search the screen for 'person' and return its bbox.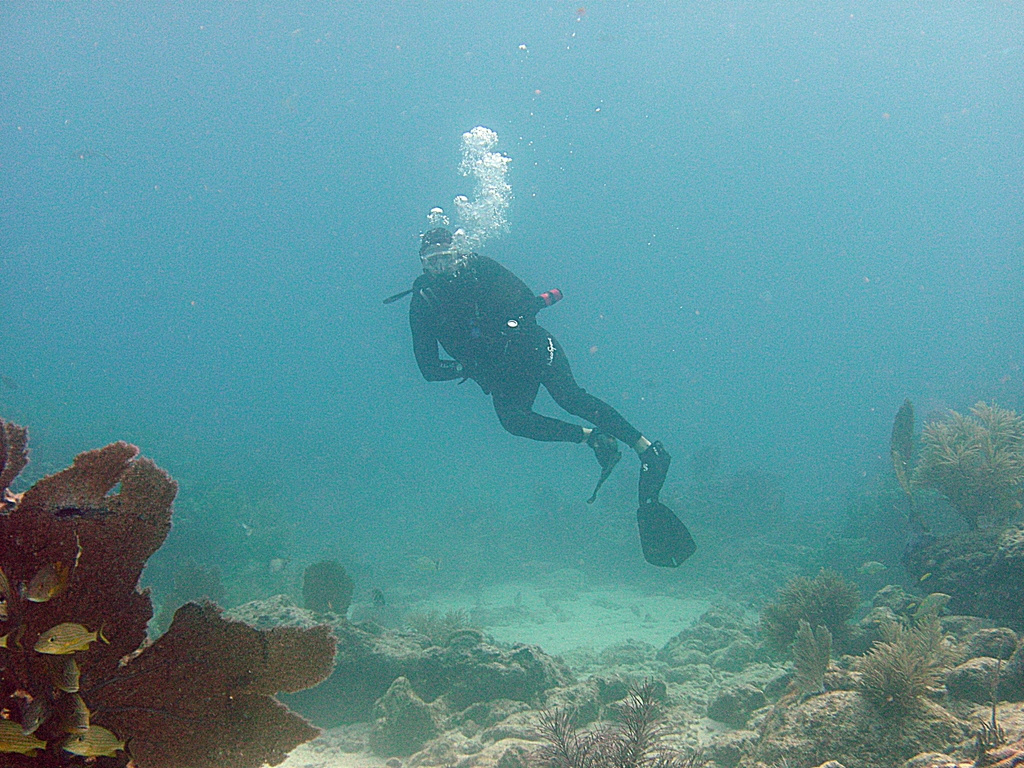
Found: box(412, 183, 675, 575).
